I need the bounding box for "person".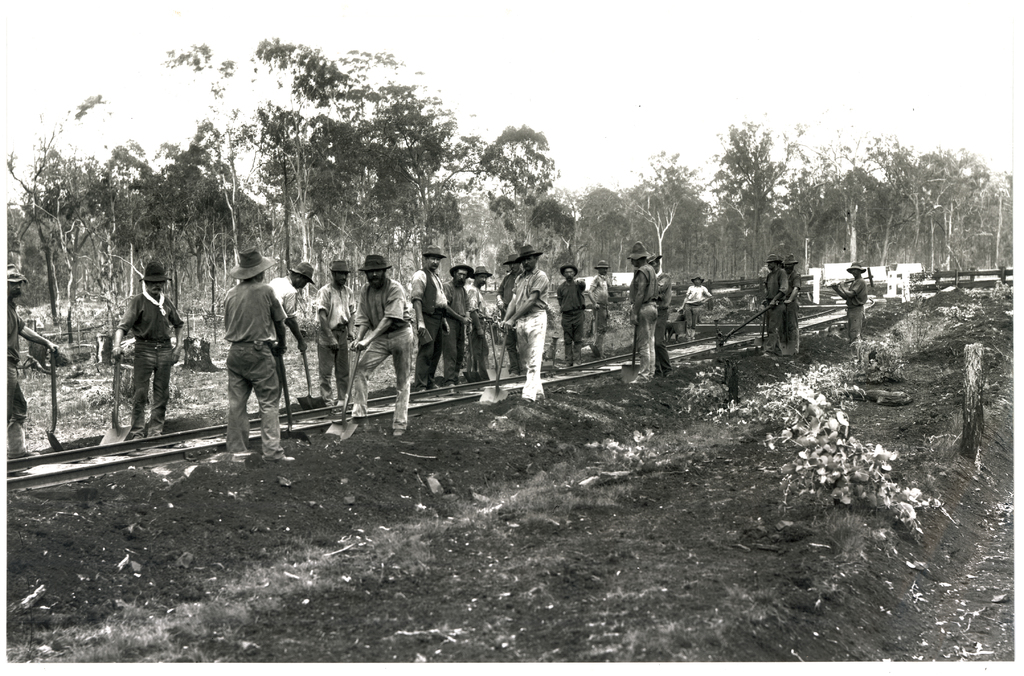
Here it is: pyautogui.locateOnScreen(110, 256, 184, 444).
